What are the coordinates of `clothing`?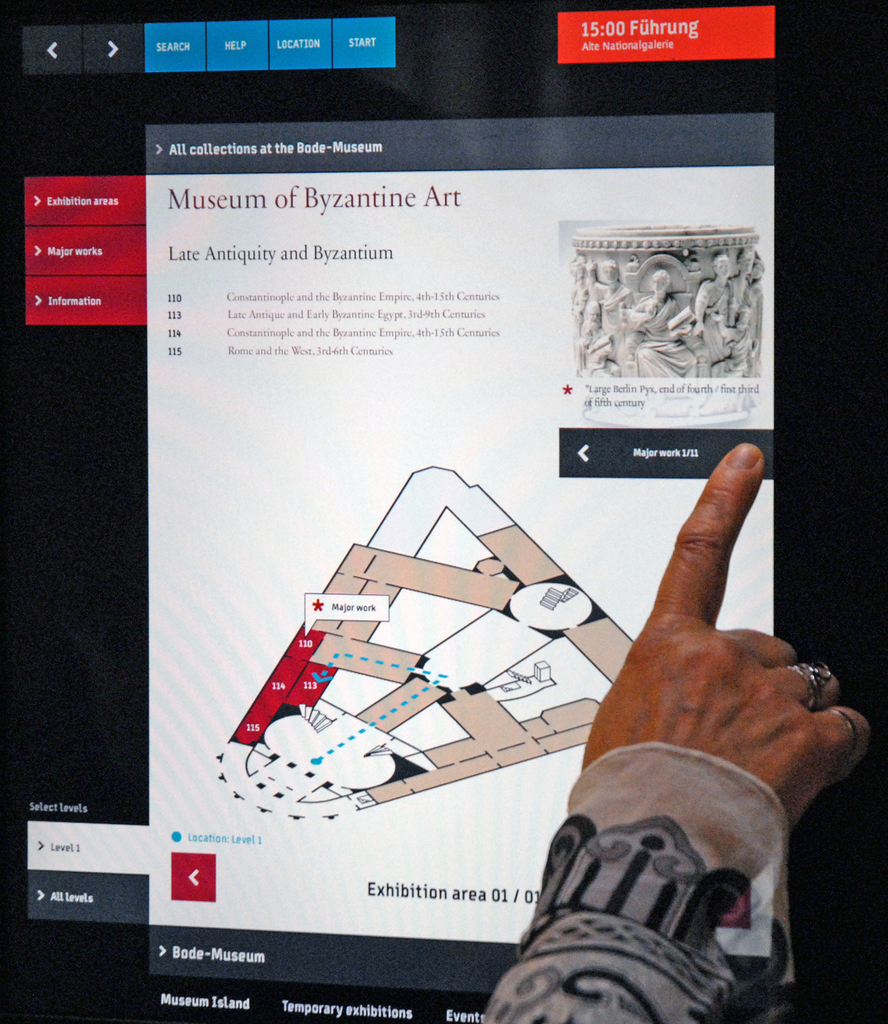
x1=713 y1=331 x2=756 y2=378.
